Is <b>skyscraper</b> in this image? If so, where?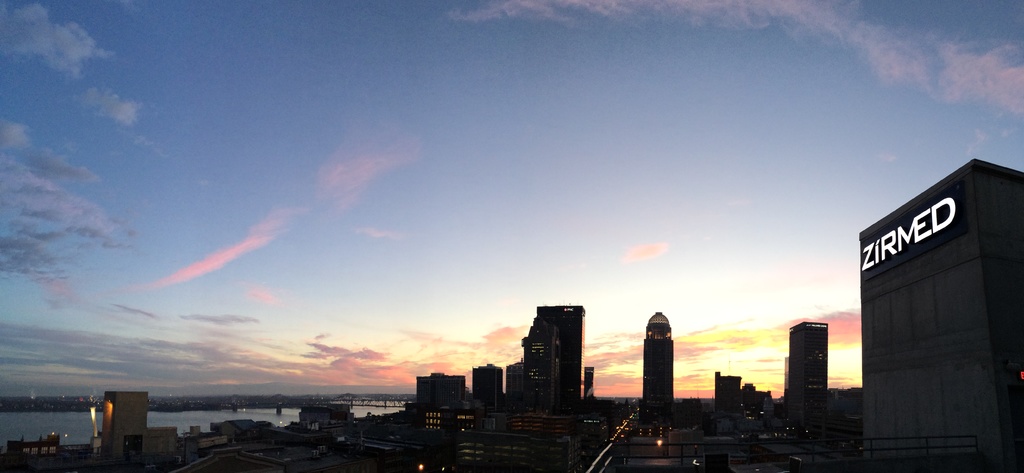
Yes, at [left=528, top=294, right=587, bottom=411].
